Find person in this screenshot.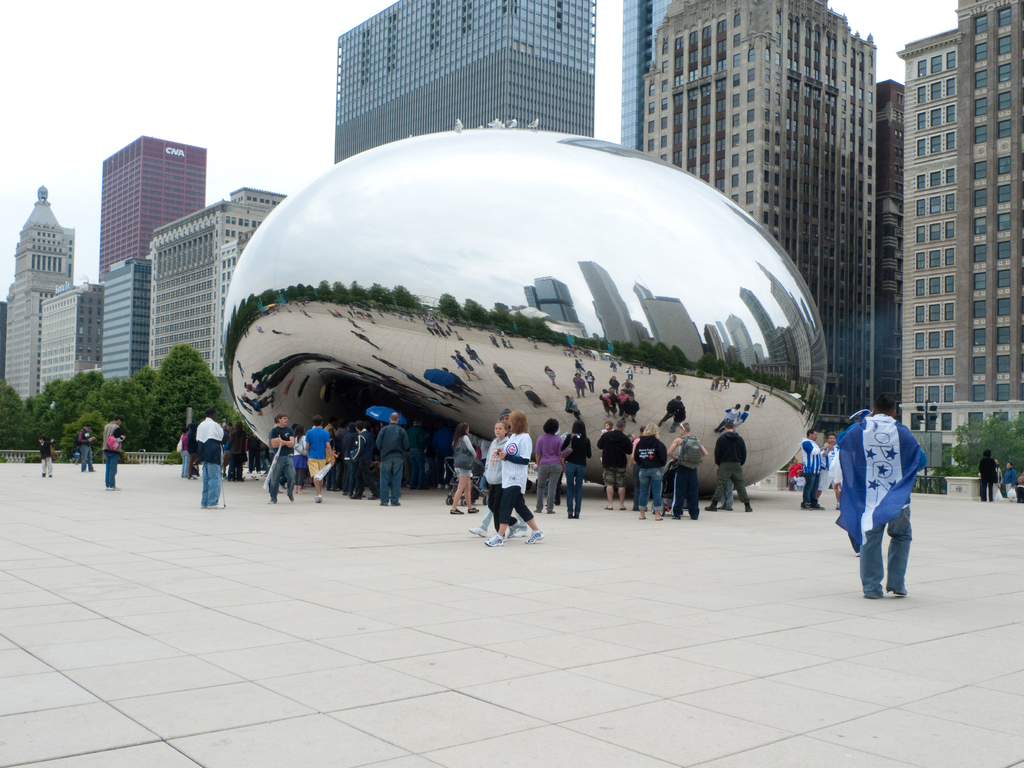
The bounding box for person is bbox=(101, 414, 125, 490).
